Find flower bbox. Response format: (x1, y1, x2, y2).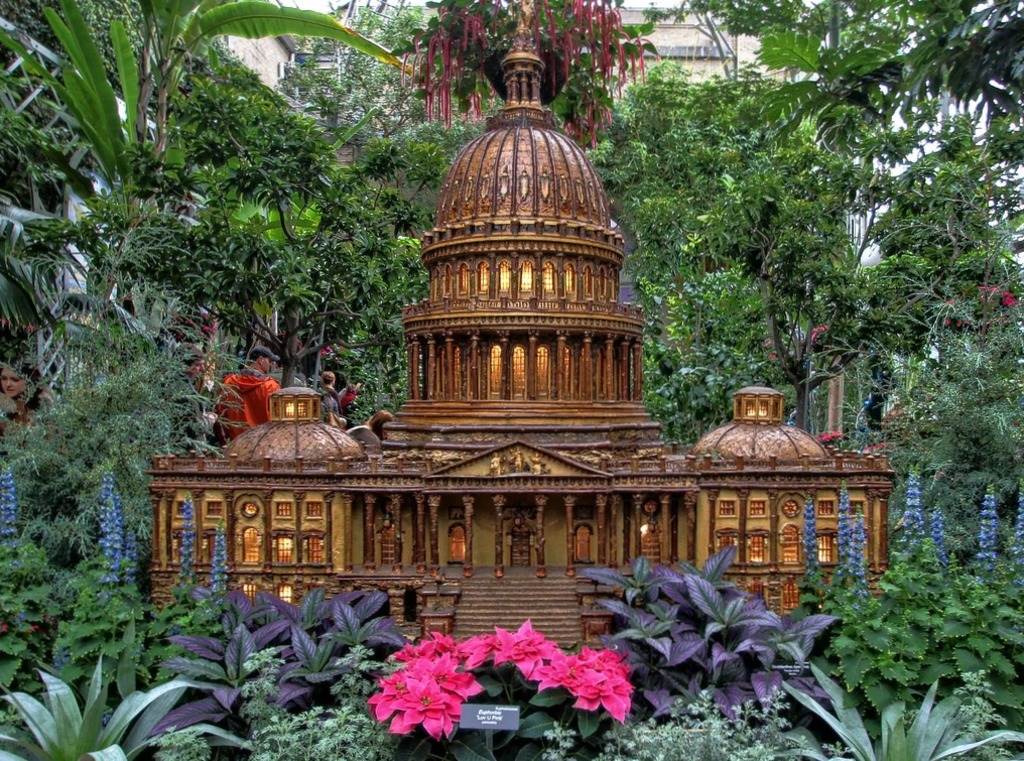
(1011, 501, 1022, 567).
